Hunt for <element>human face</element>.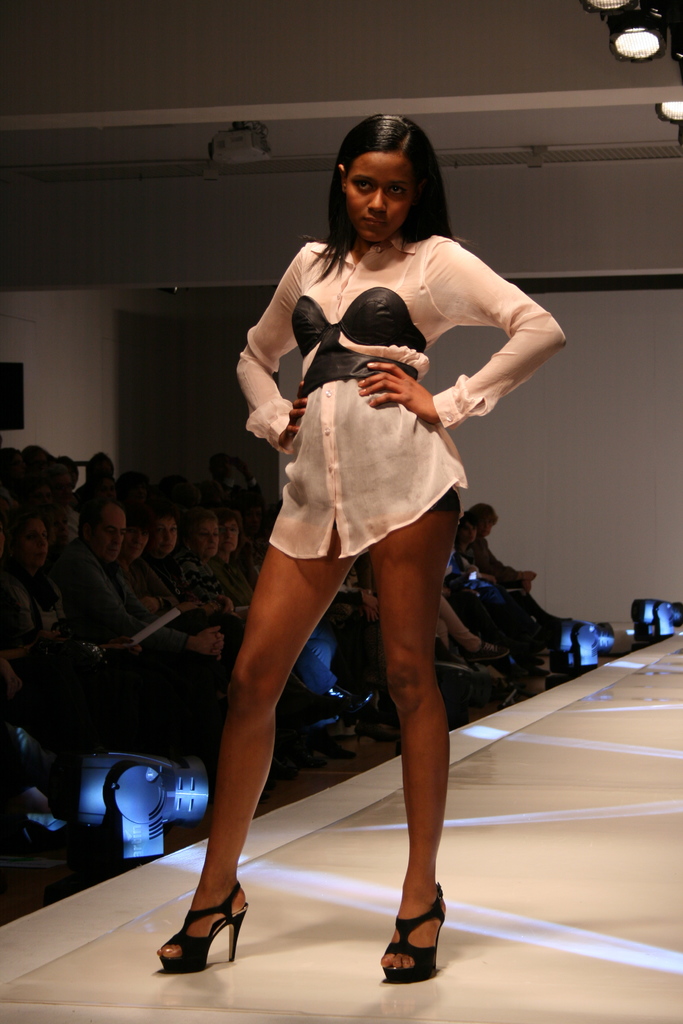
Hunted down at 150,517,174,552.
